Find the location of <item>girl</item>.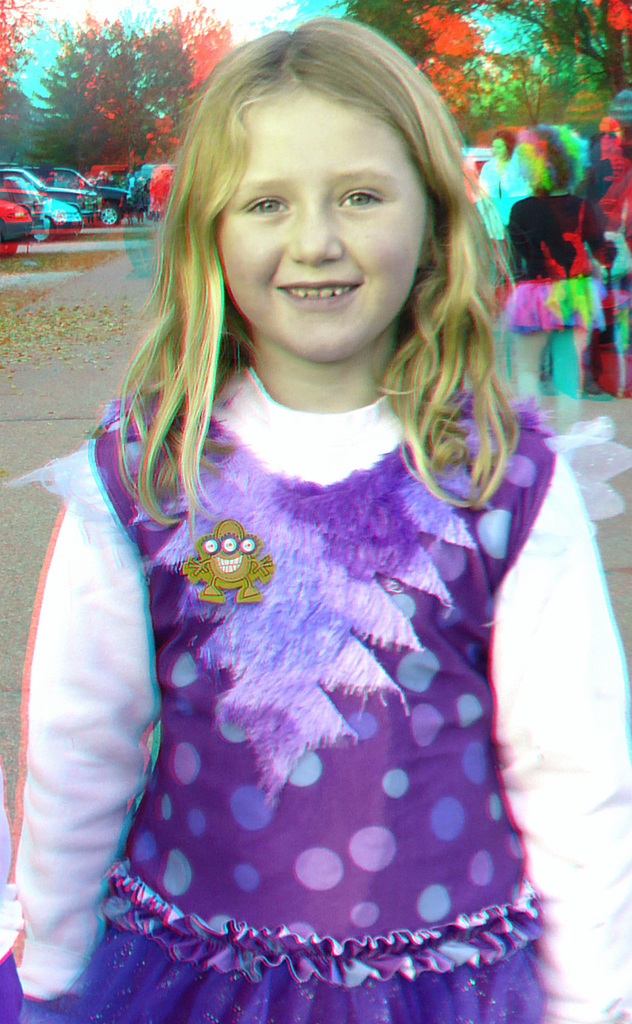
Location: left=497, top=128, right=618, bottom=434.
